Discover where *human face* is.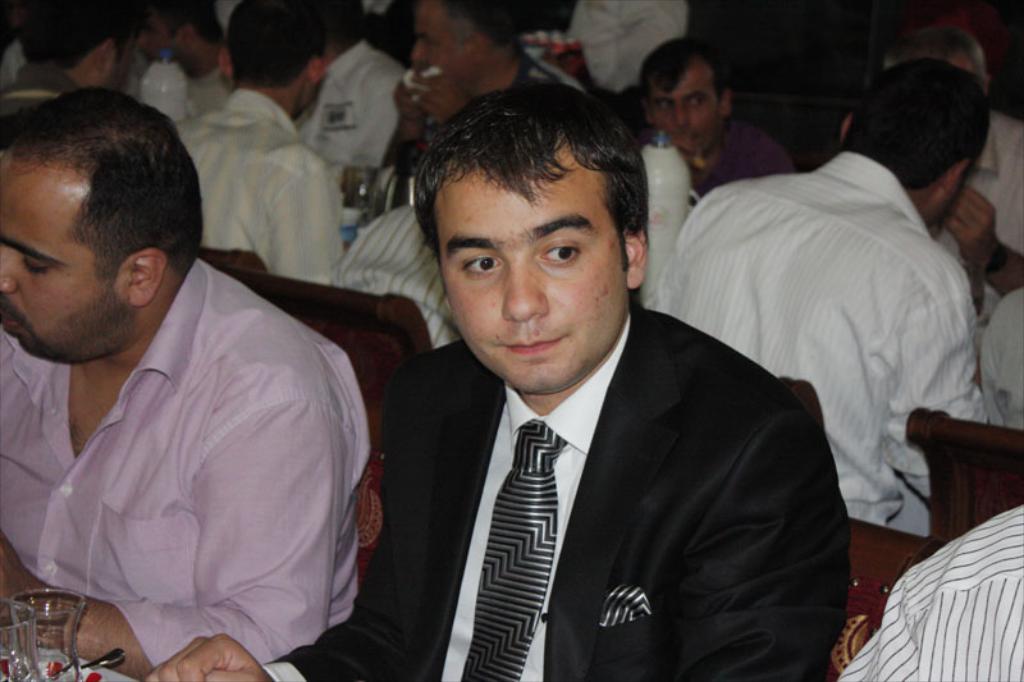
Discovered at bbox=[433, 150, 644, 389].
